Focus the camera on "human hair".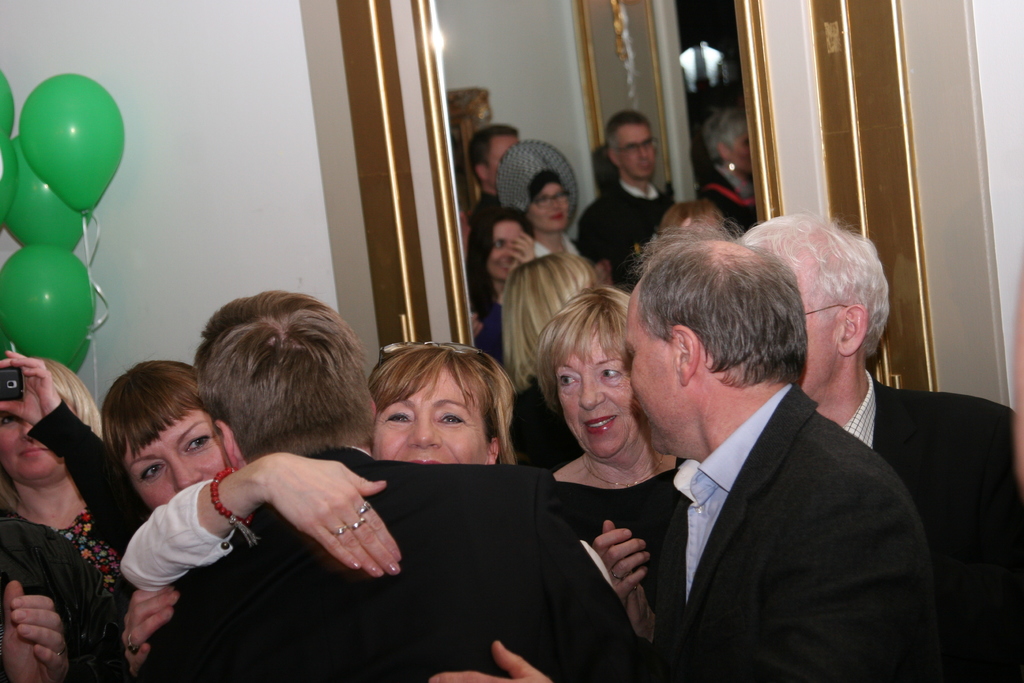
Focus region: Rect(449, 89, 488, 136).
